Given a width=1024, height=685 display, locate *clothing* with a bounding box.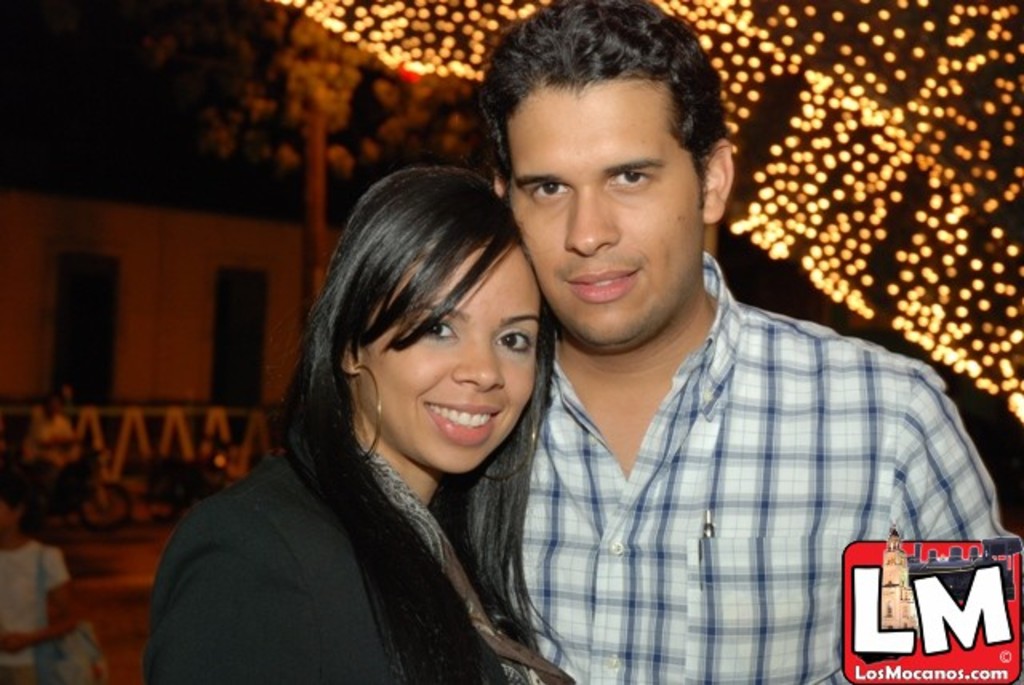
Located: [134, 434, 598, 683].
